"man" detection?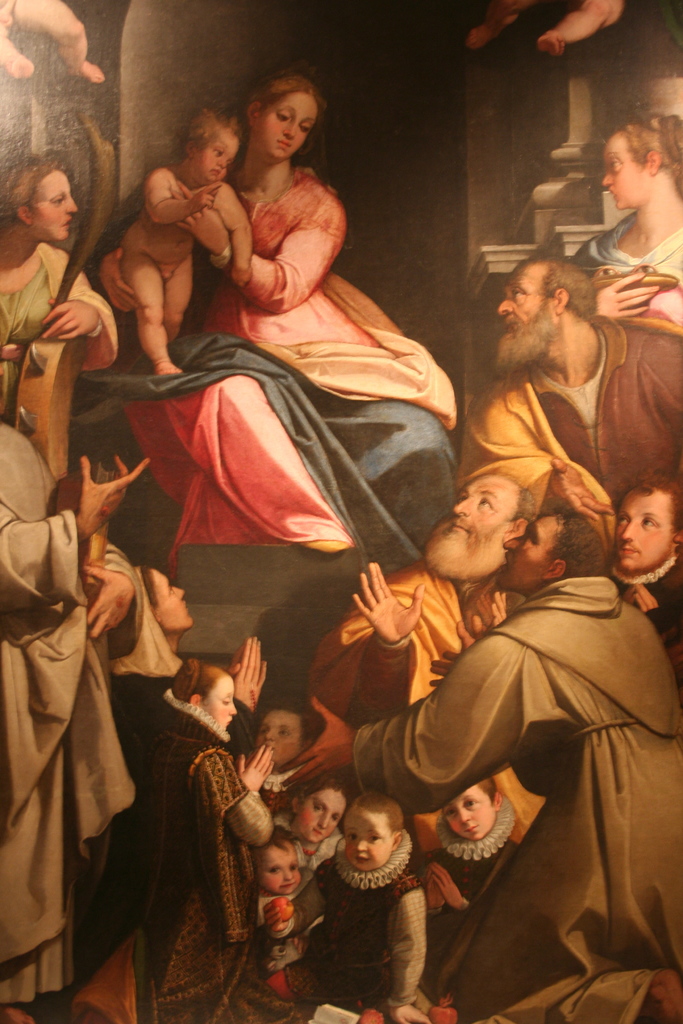
crop(300, 472, 542, 848)
